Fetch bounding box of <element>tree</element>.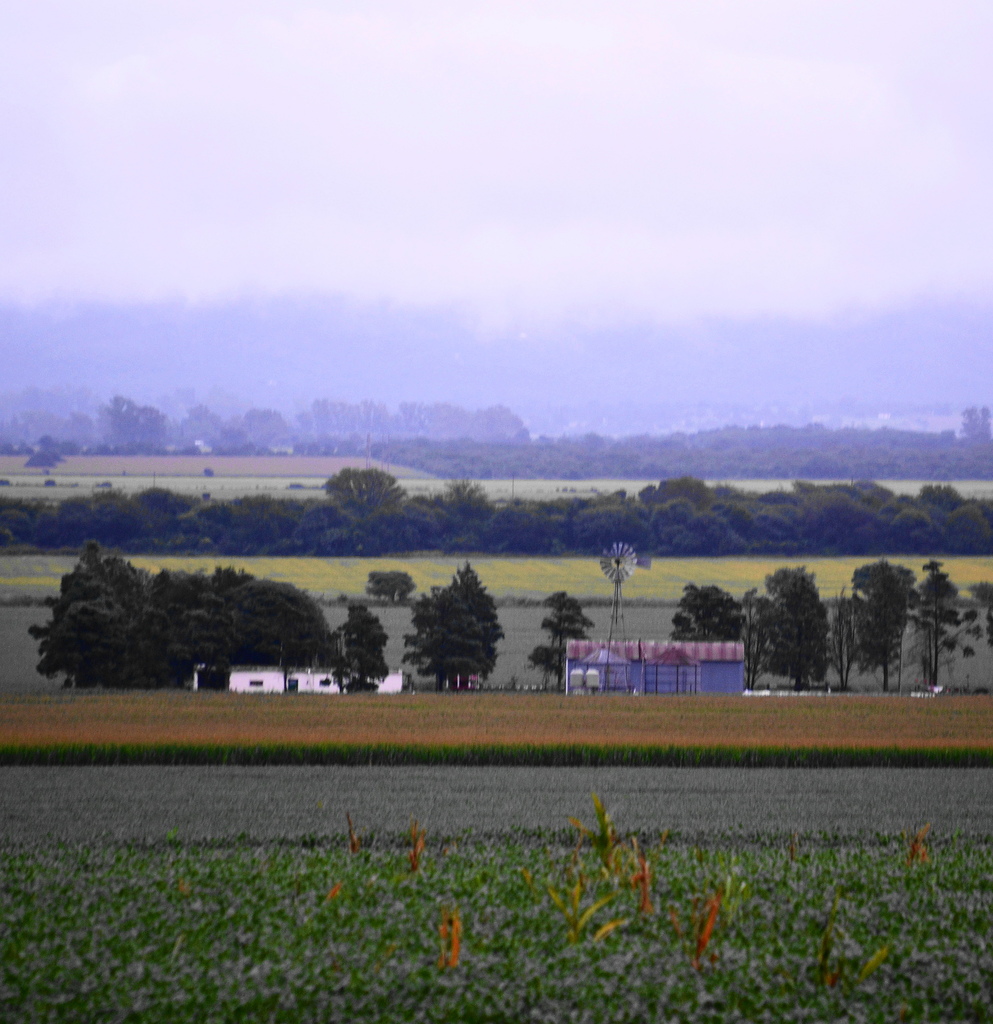
Bbox: detection(0, 468, 992, 543).
